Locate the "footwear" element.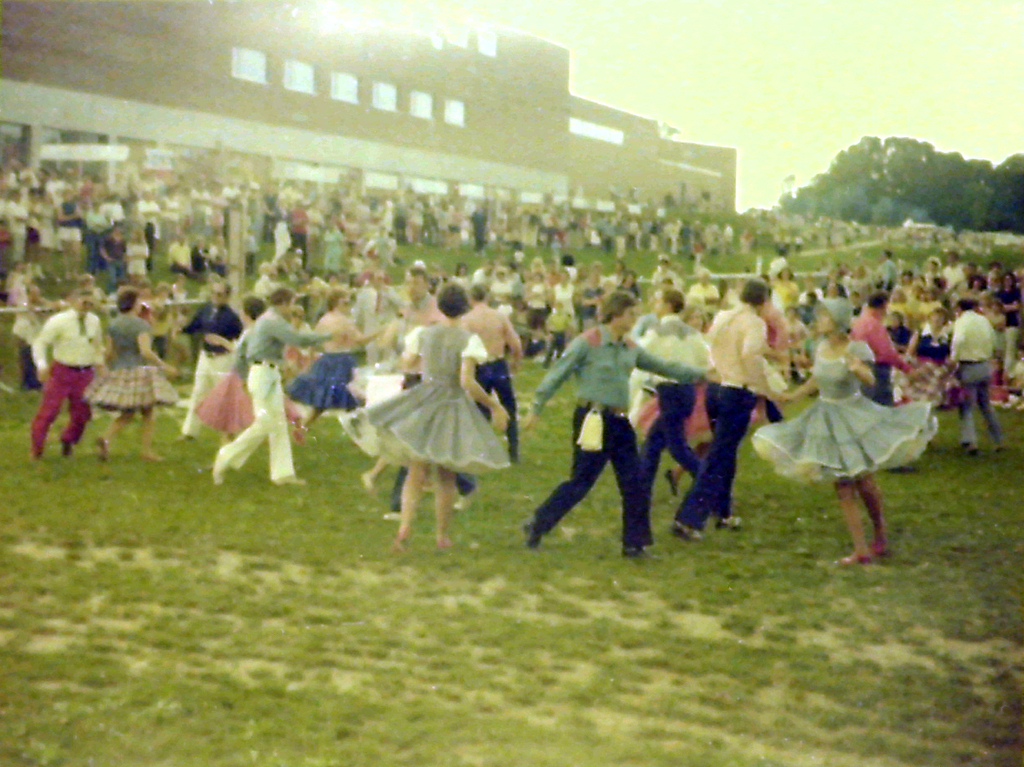
Element bbox: 27/452/39/461.
